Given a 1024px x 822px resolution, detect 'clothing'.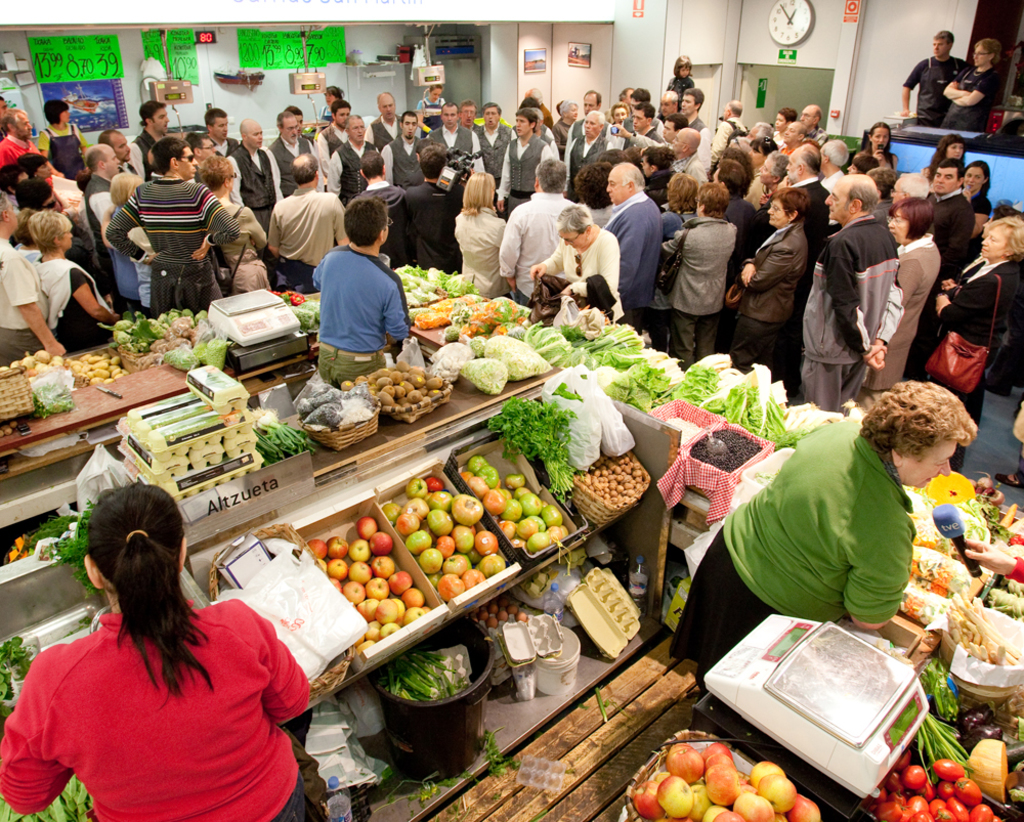
box=[365, 110, 408, 152].
